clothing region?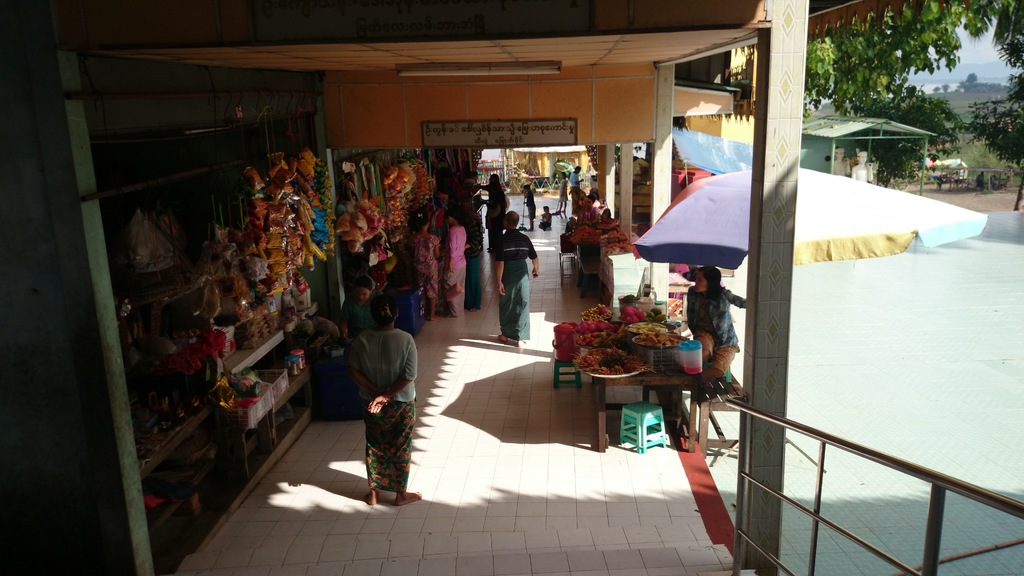
(left=526, top=191, right=536, bottom=218)
